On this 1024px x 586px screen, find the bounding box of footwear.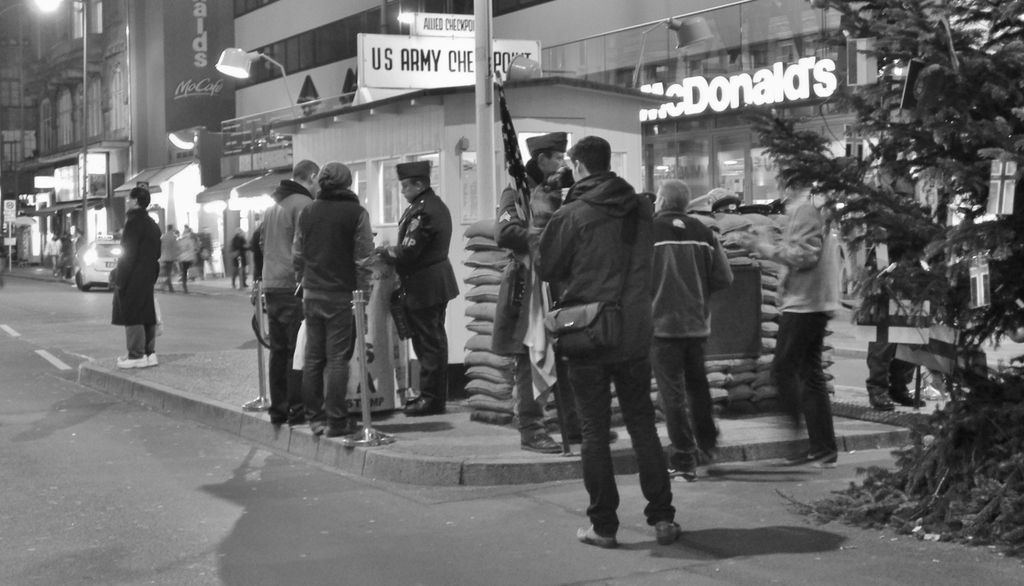
Bounding box: 517,434,564,453.
